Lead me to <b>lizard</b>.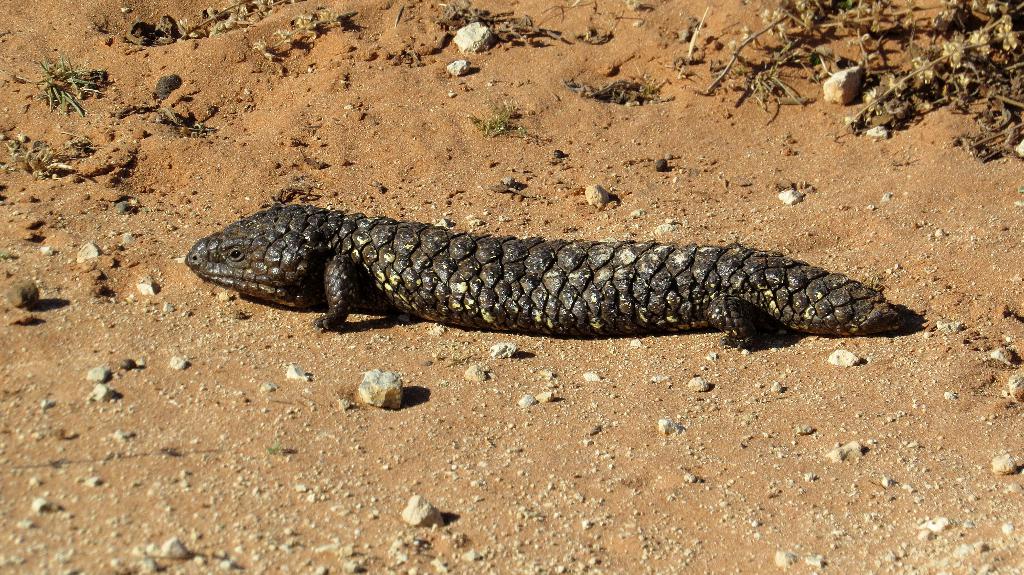
Lead to x1=177 y1=198 x2=908 y2=324.
